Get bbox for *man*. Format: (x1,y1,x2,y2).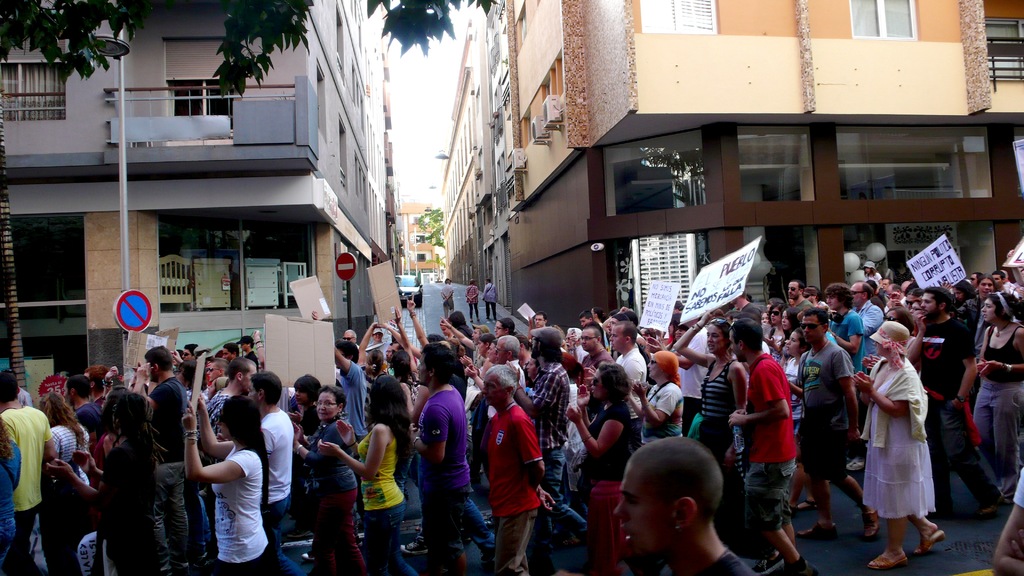
(440,278,452,323).
